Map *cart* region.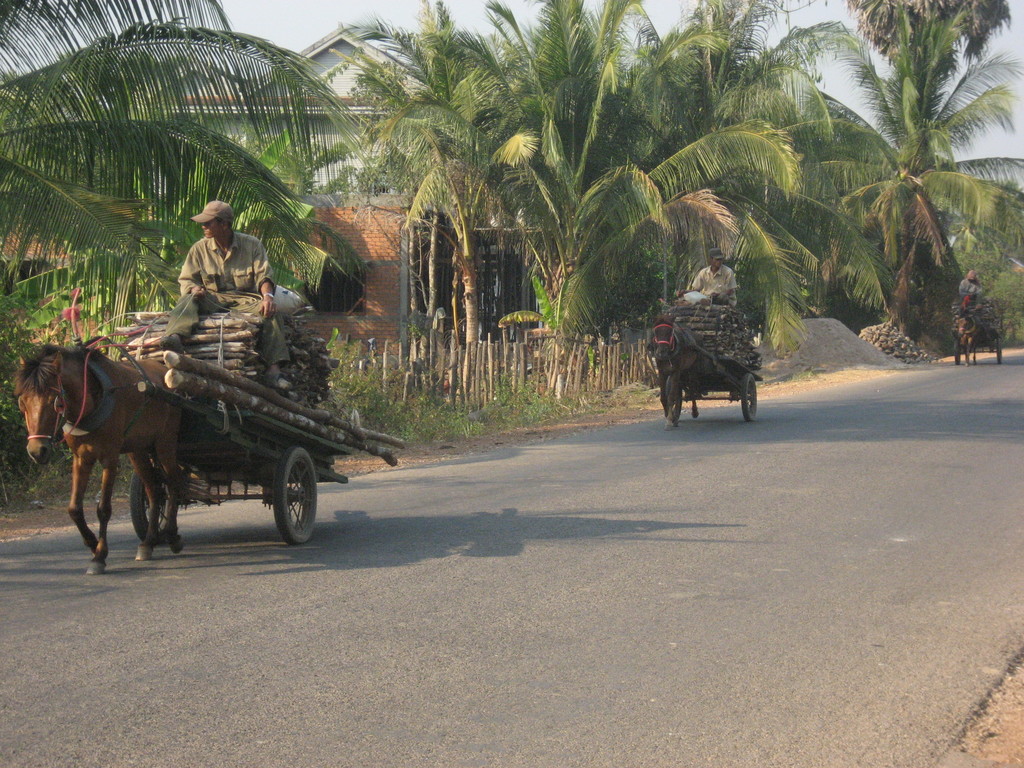
Mapped to 654,312,765,422.
